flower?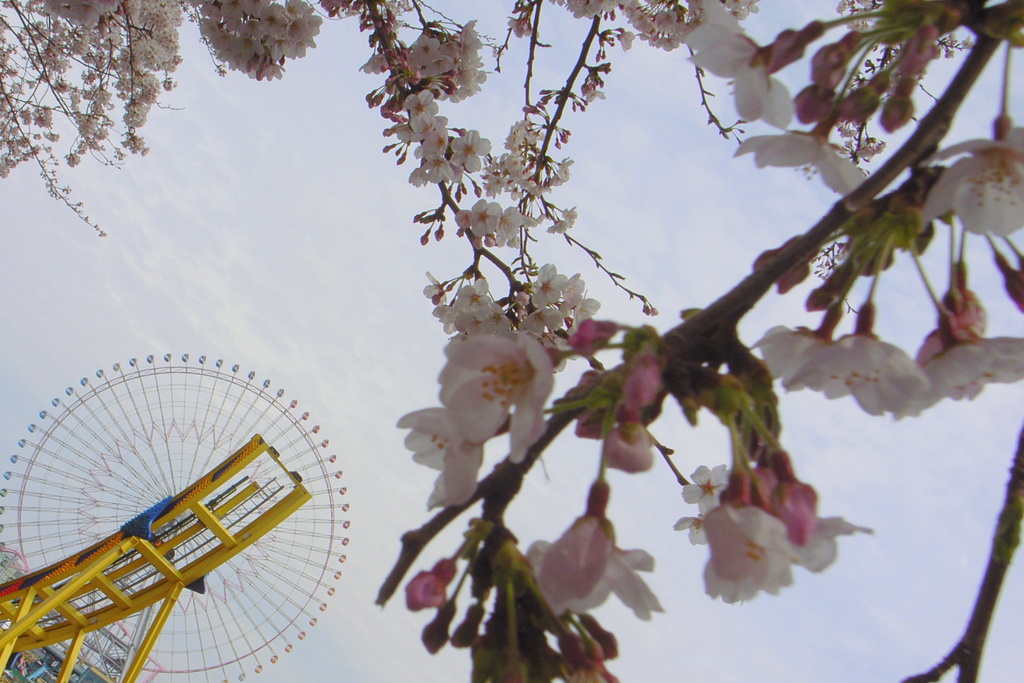
Rect(825, 335, 920, 425)
